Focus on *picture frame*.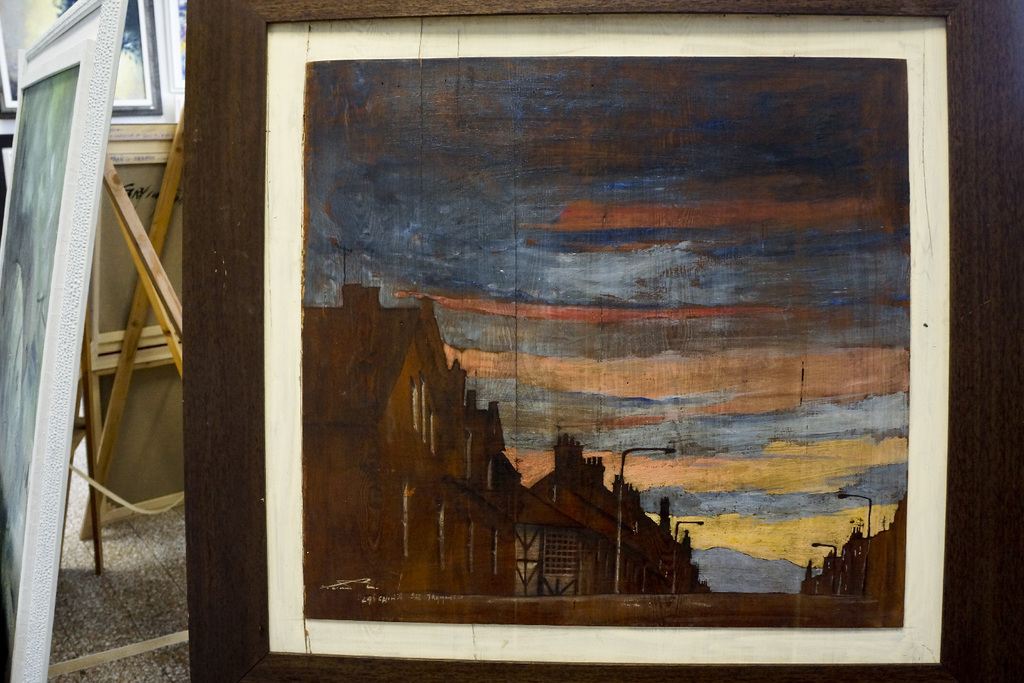
Focused at bbox=[0, 0, 165, 120].
